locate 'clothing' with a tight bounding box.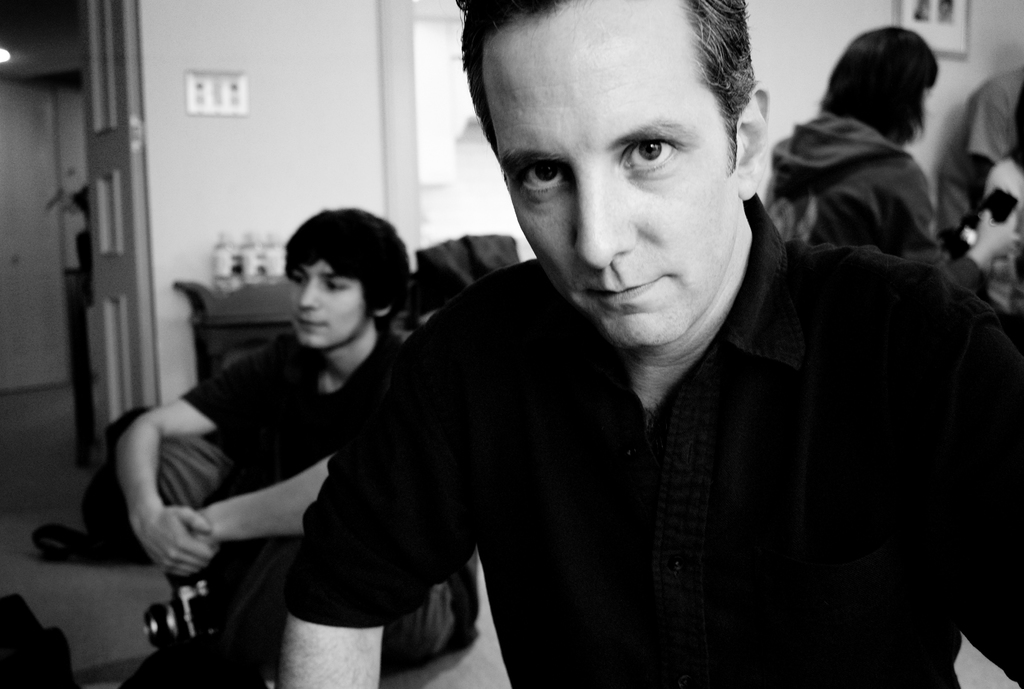
[174,326,474,688].
